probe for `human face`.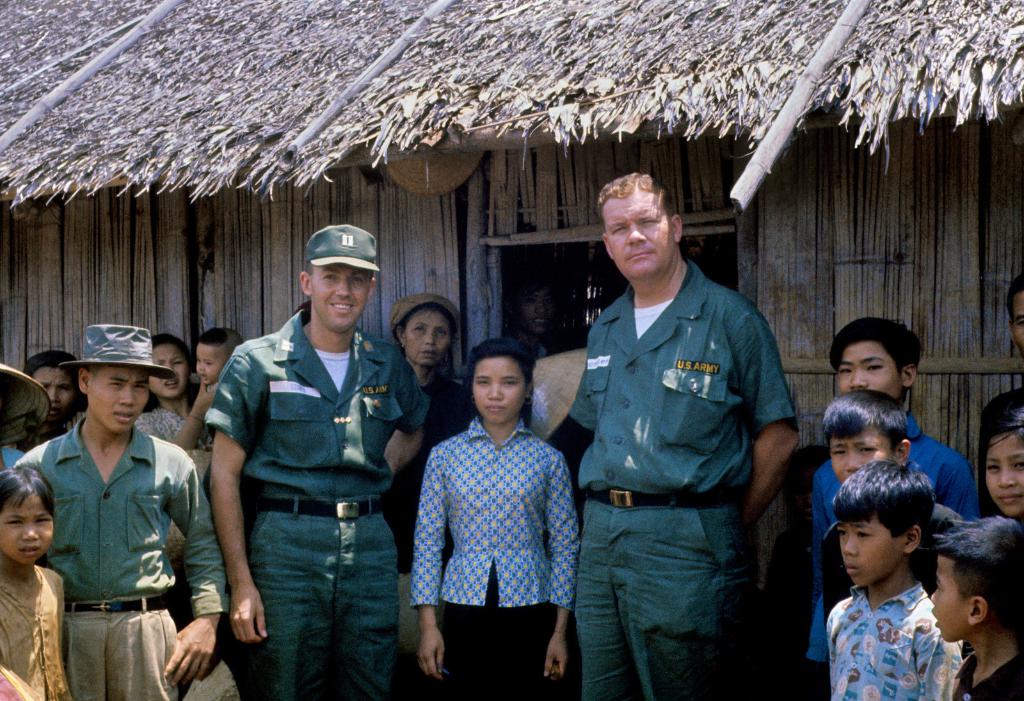
Probe result: l=984, t=439, r=1023, b=510.
